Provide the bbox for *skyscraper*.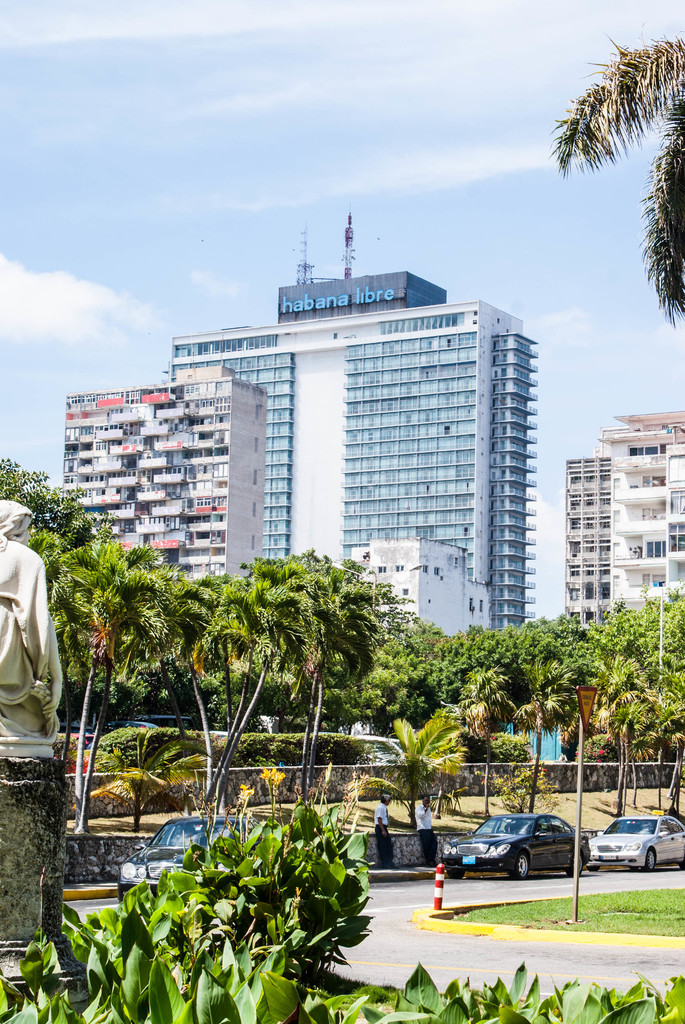
detection(65, 365, 267, 587).
